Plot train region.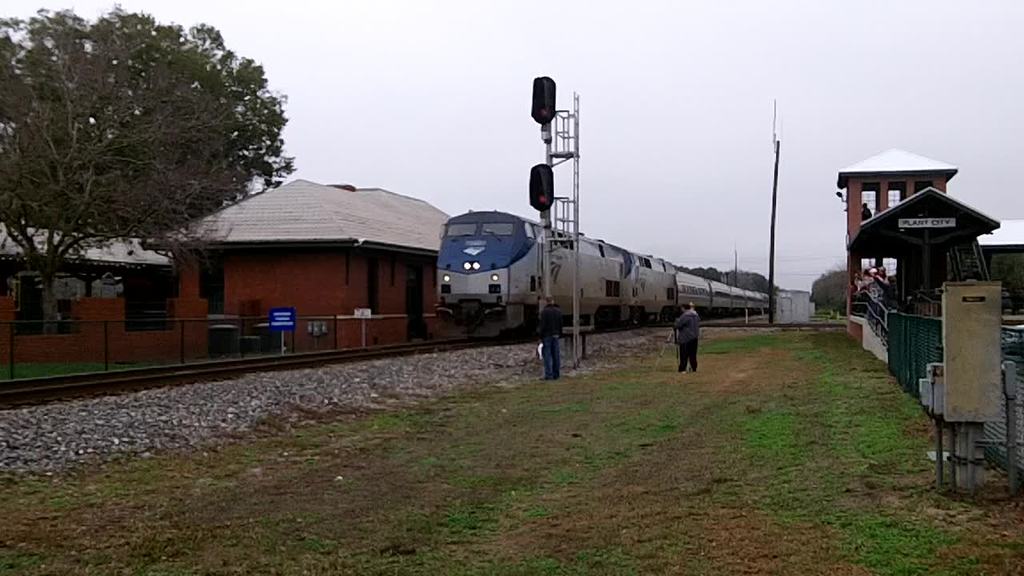
Plotted at {"left": 438, "top": 211, "right": 770, "bottom": 339}.
